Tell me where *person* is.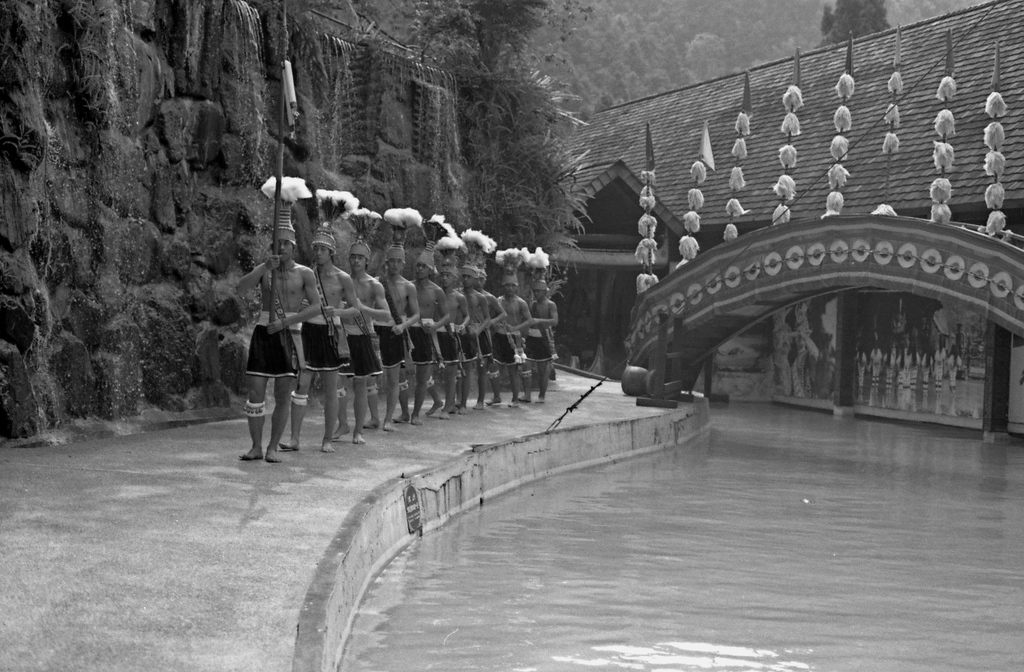
*person* is at bbox=[244, 231, 312, 484].
